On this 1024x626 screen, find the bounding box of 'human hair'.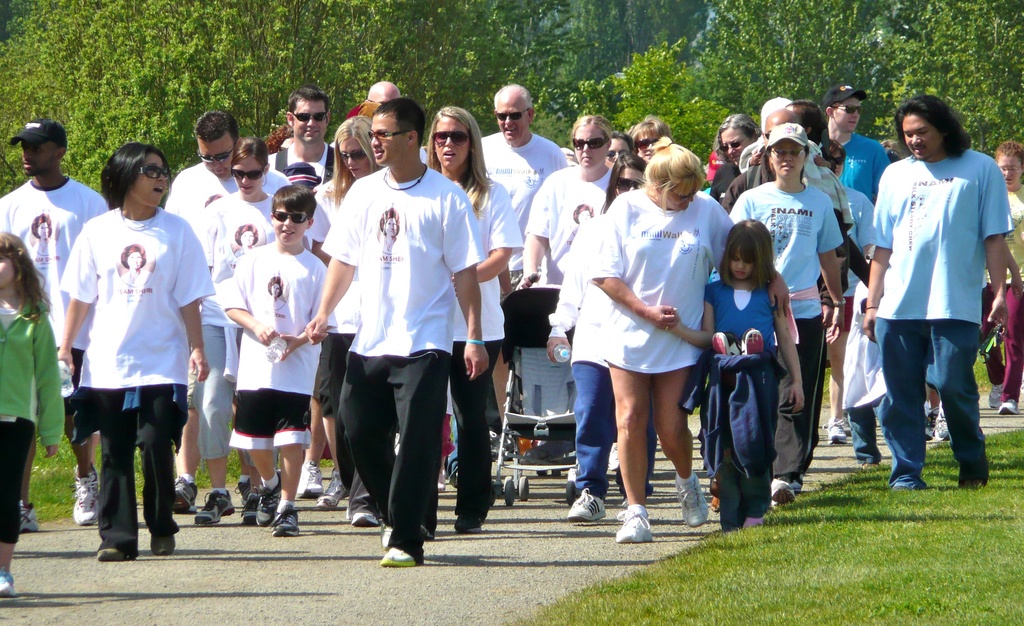
Bounding box: x1=895, y1=92, x2=972, y2=161.
